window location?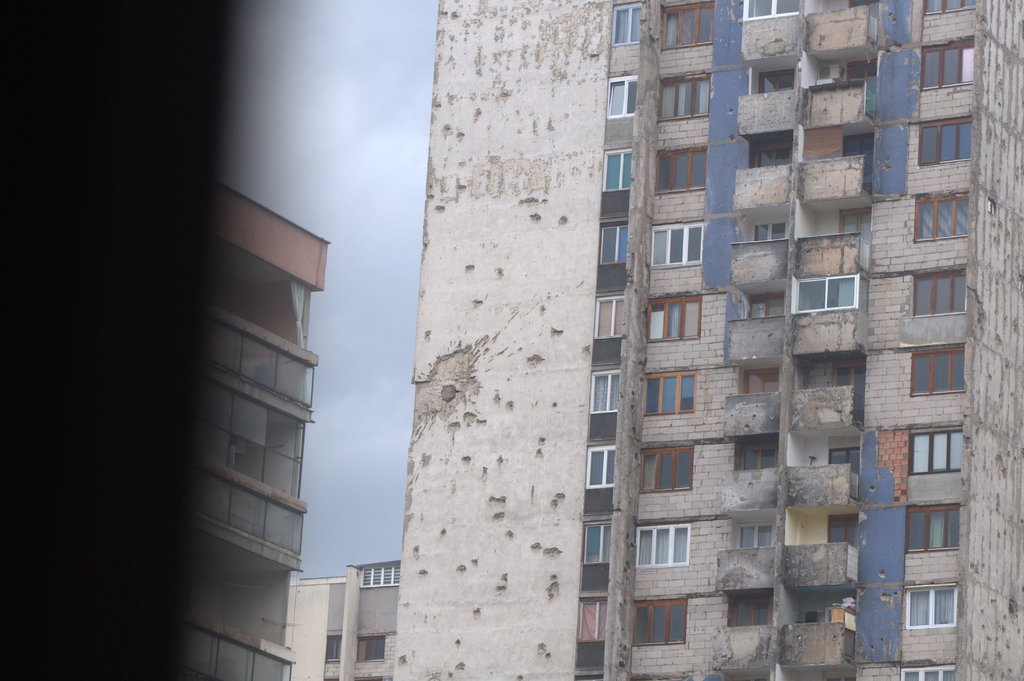
[741, 445, 776, 467]
